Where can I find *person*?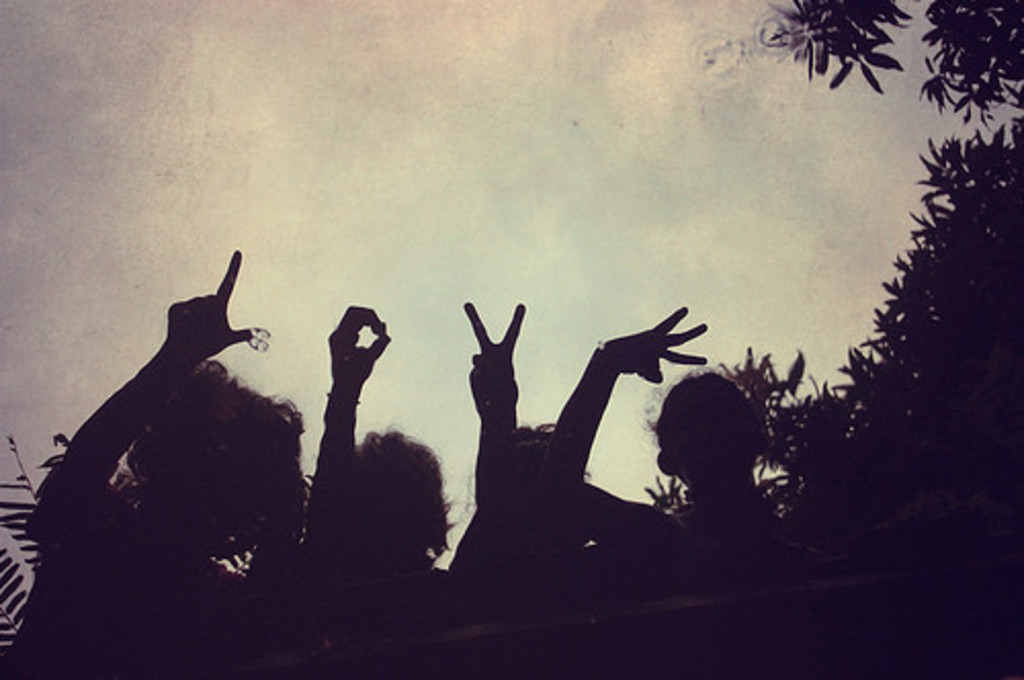
You can find it at 639:363:780:563.
